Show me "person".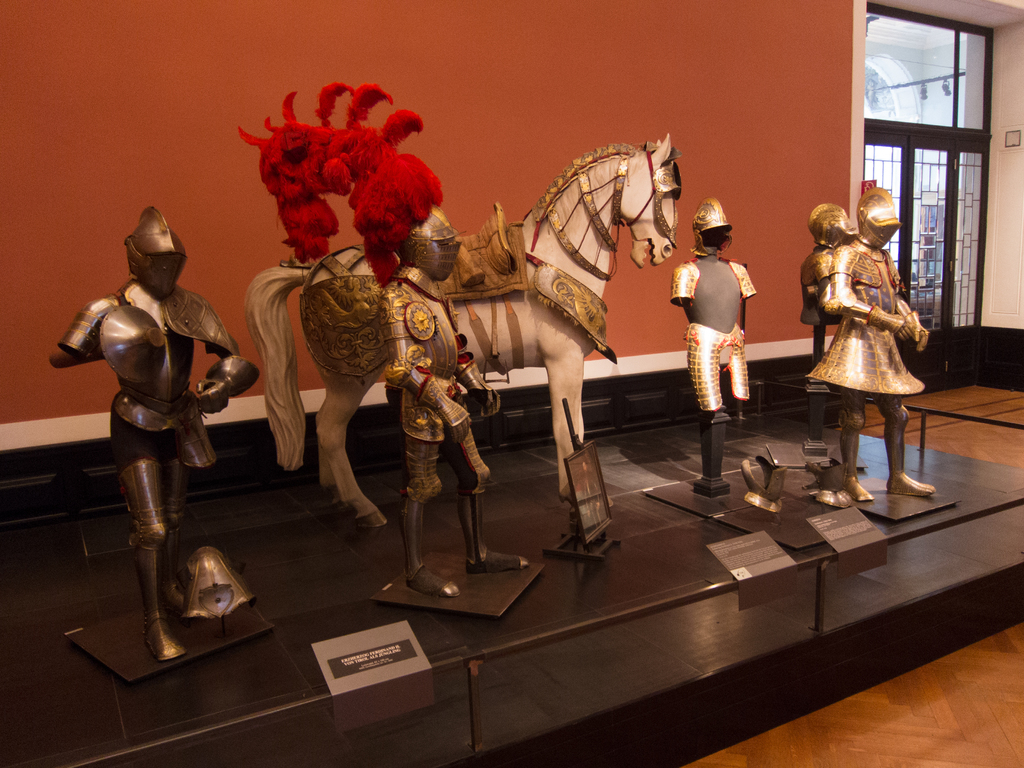
"person" is here: region(236, 80, 532, 598).
